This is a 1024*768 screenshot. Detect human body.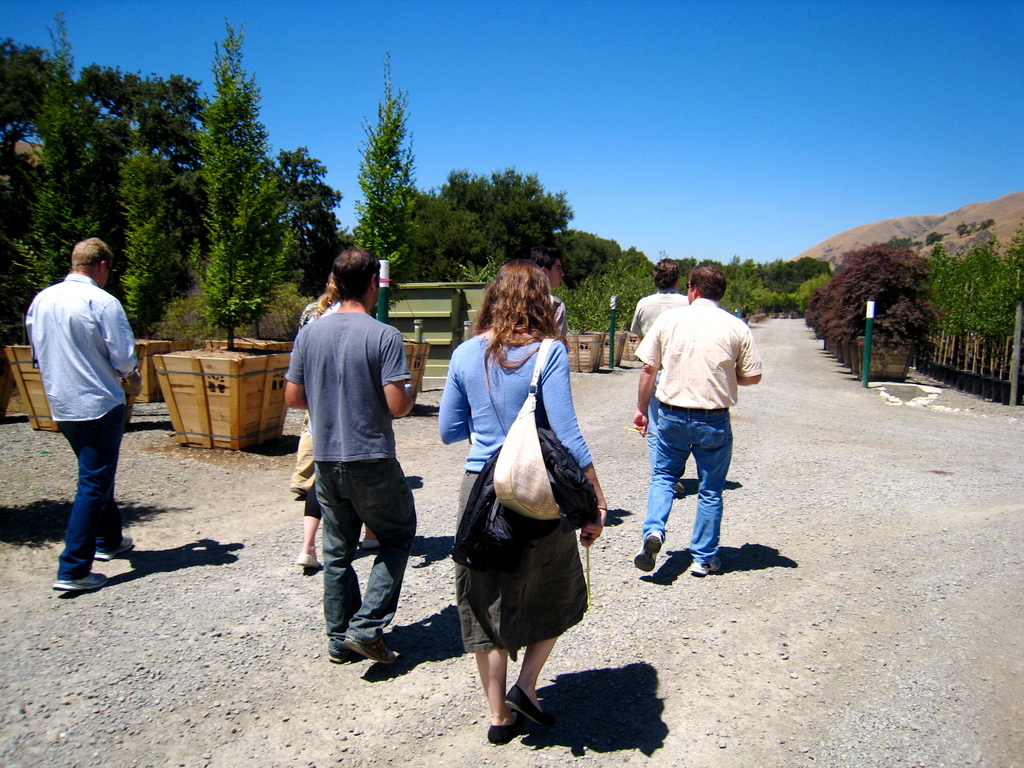
435:260:605:746.
